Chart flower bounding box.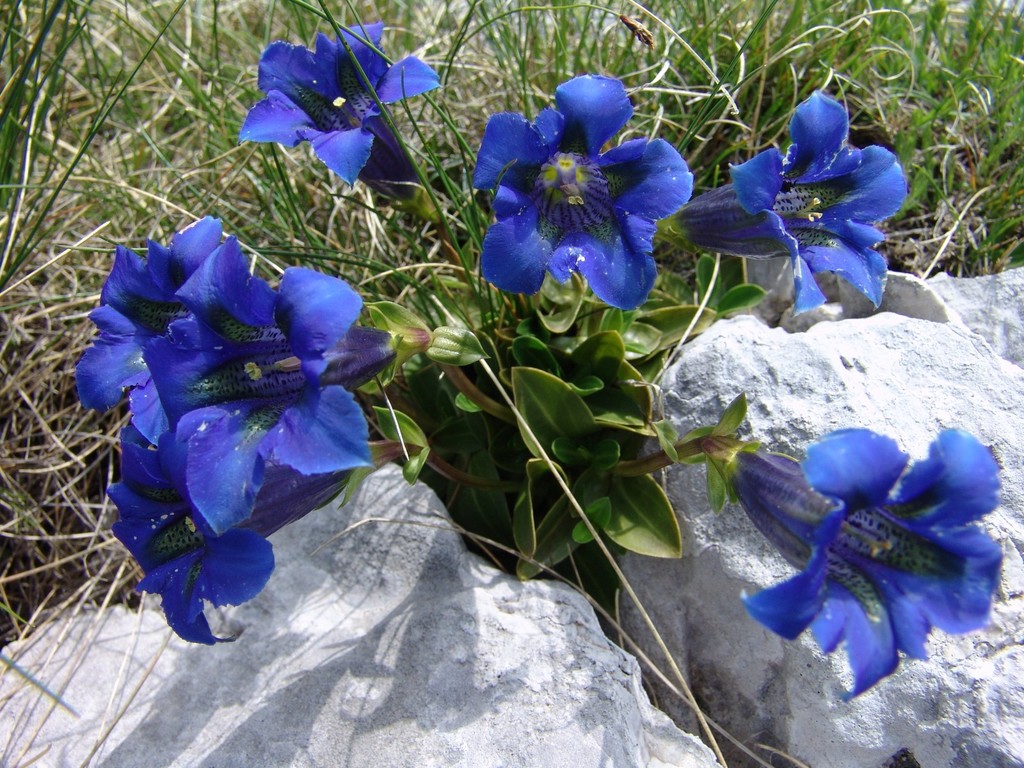
Charted: (239, 19, 442, 193).
